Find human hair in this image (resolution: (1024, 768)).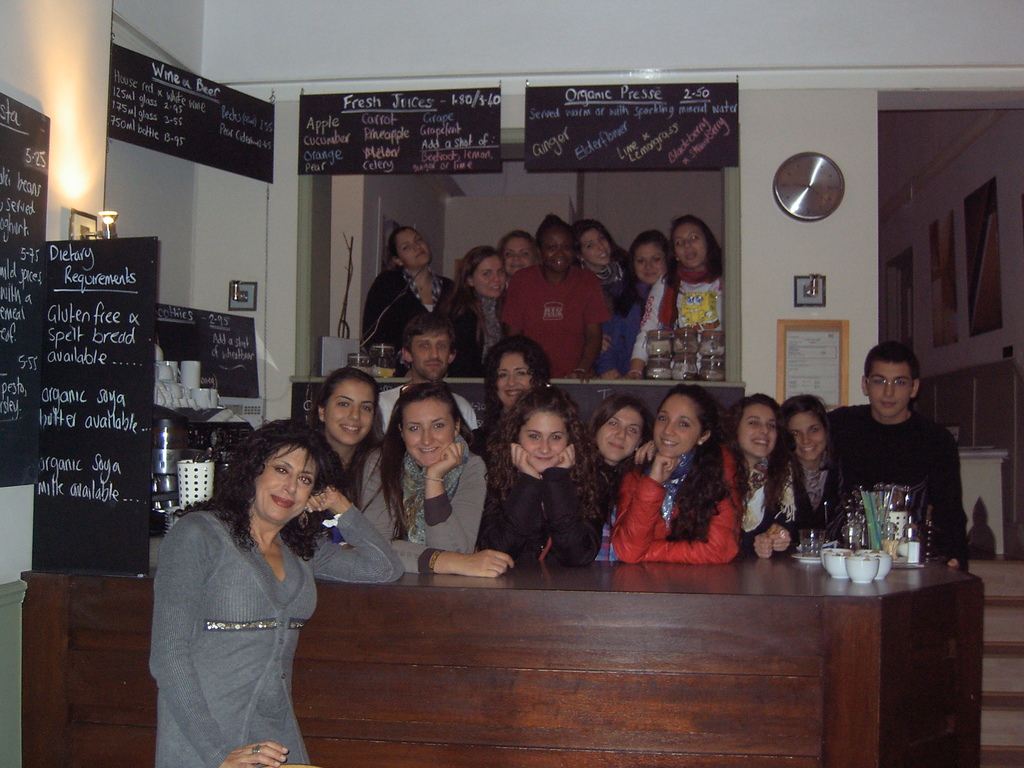
BBox(435, 242, 495, 335).
